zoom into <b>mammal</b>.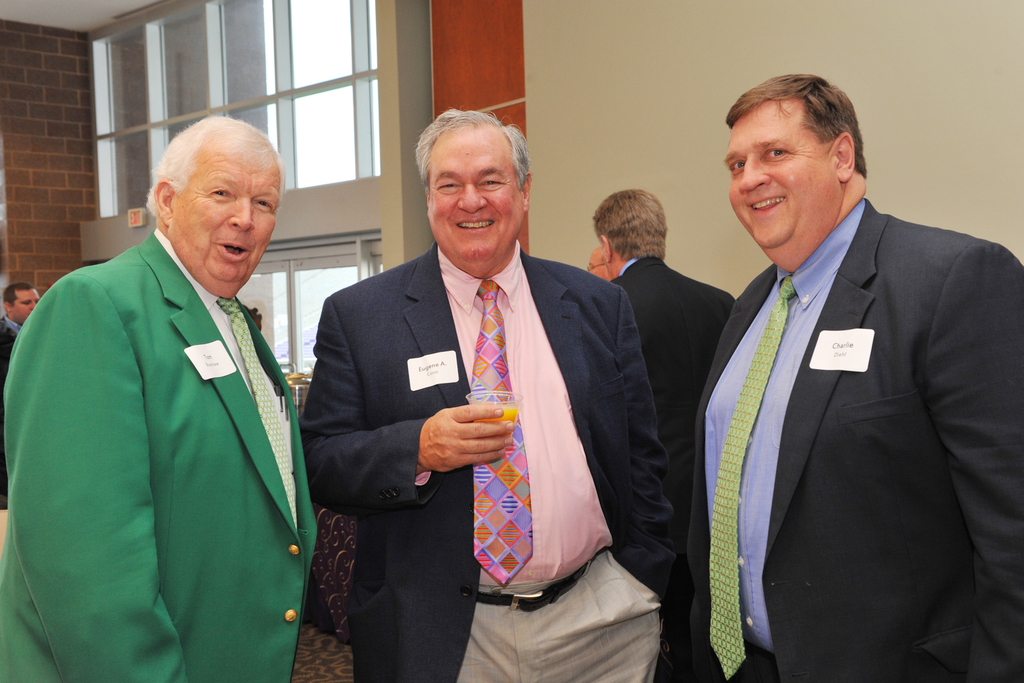
Zoom target: 579,247,610,284.
